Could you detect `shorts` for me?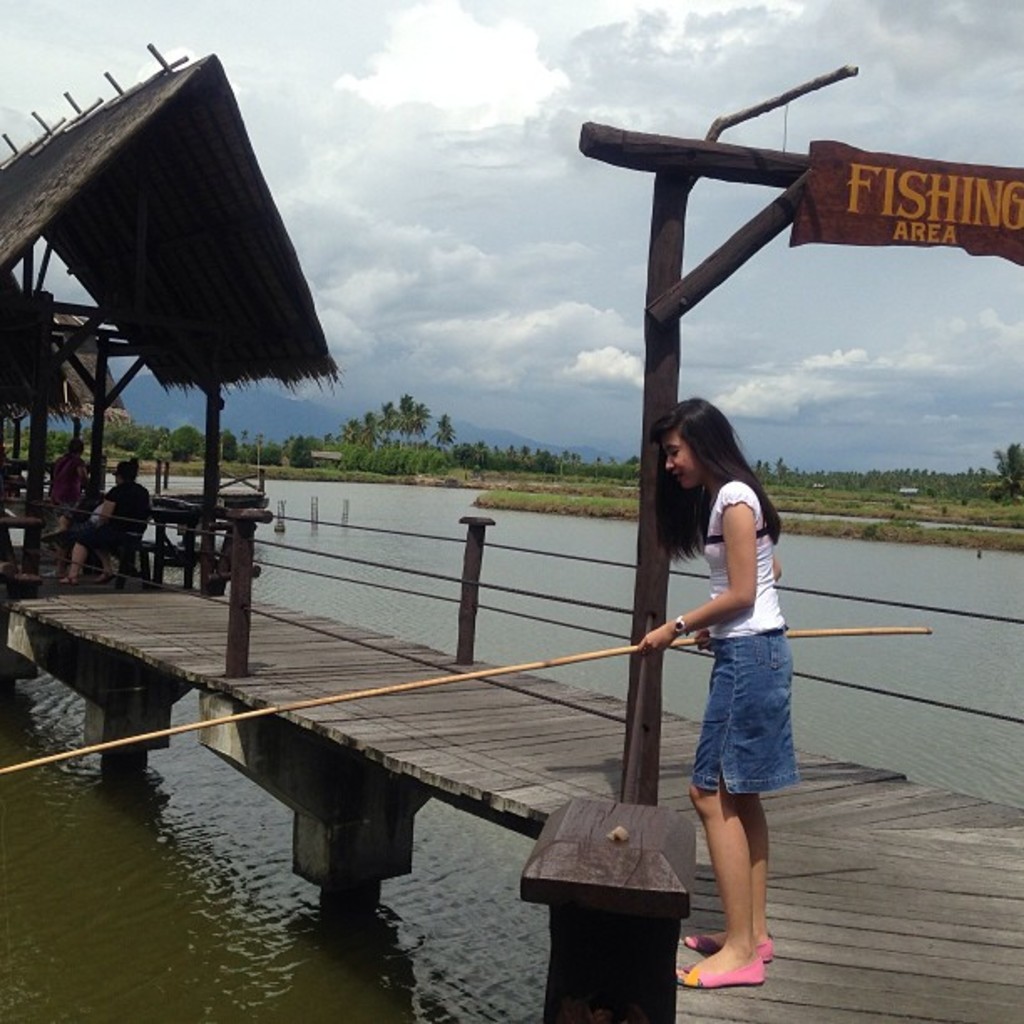
Detection result: (75, 514, 117, 556).
